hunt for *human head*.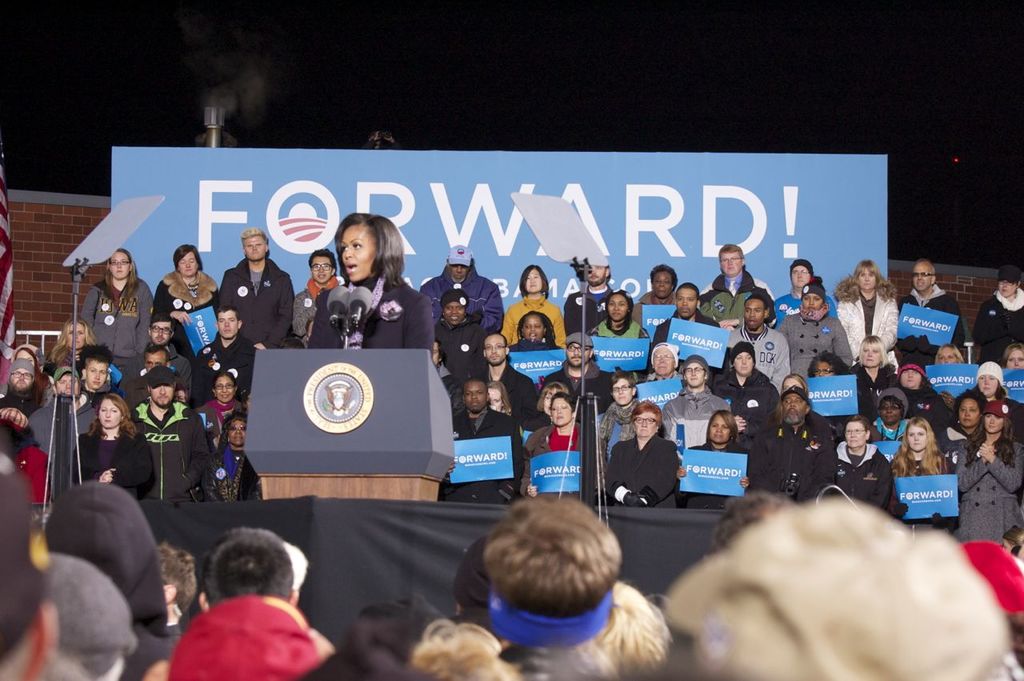
Hunted down at (left=518, top=312, right=549, bottom=340).
